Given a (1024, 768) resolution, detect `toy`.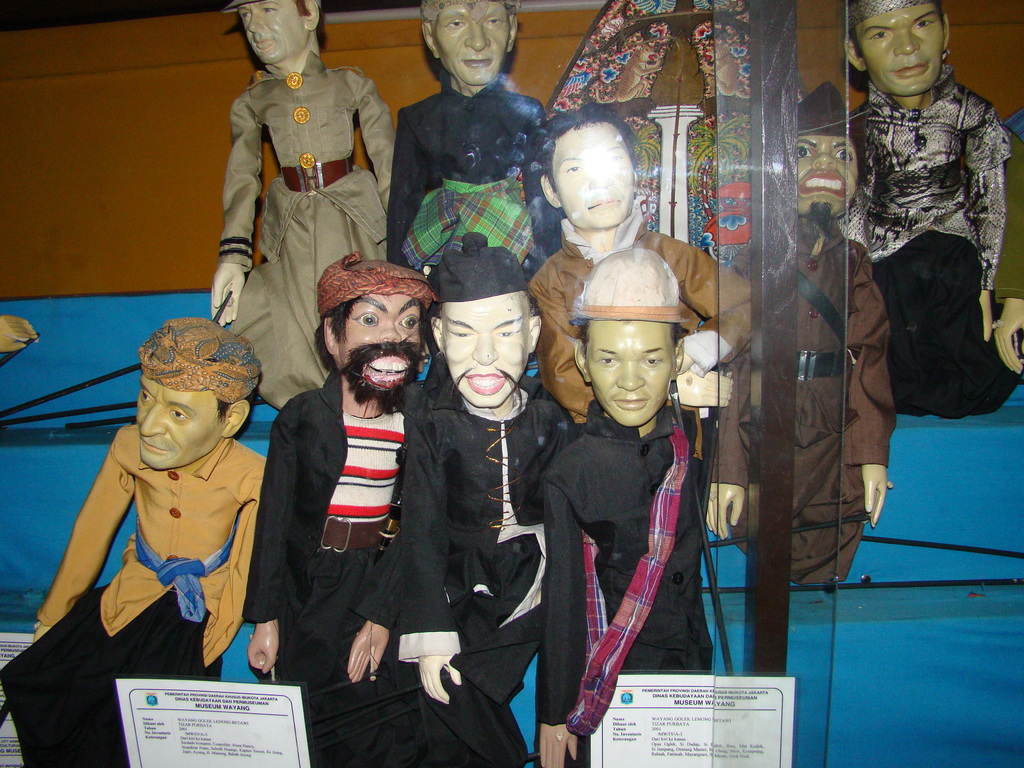
pyautogui.locateOnScreen(698, 84, 892, 584).
